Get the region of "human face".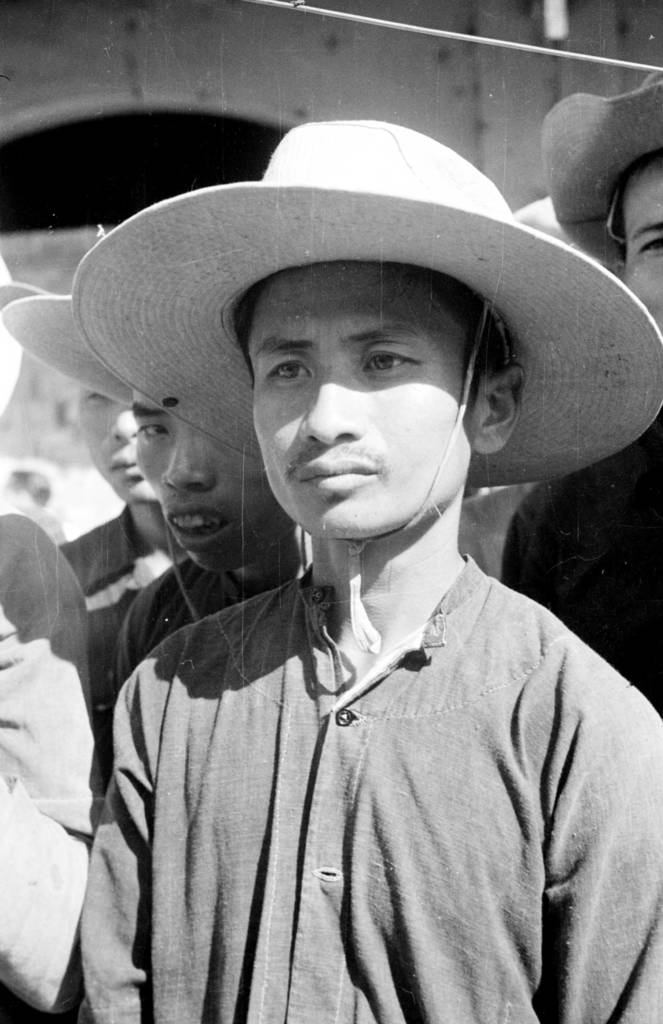
crop(133, 386, 294, 568).
